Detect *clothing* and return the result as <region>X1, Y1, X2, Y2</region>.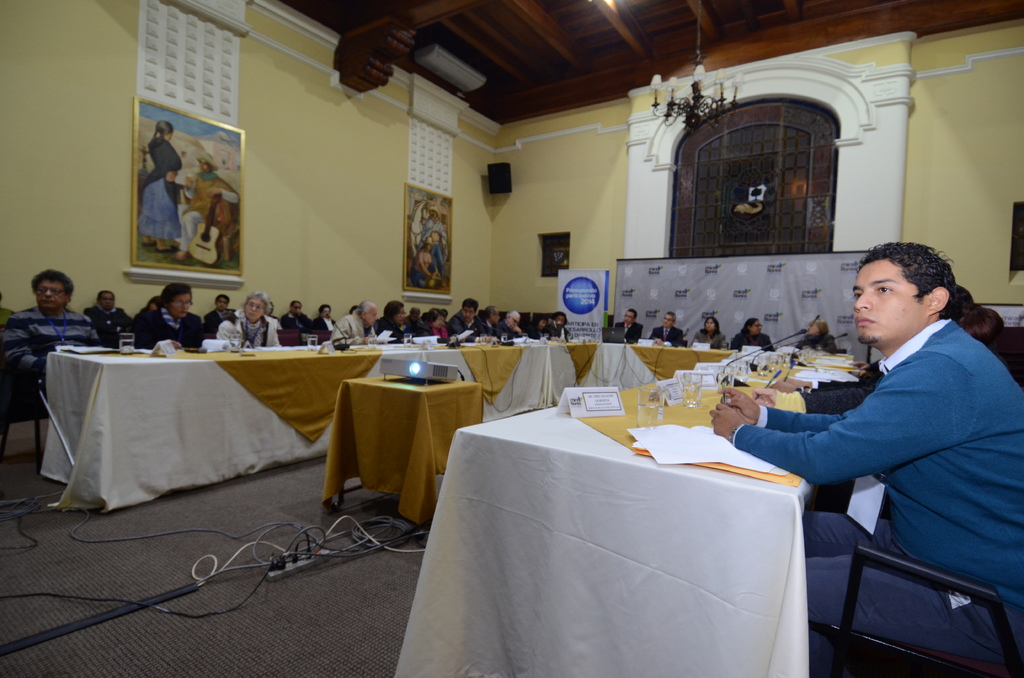
<region>442, 310, 484, 347</region>.
